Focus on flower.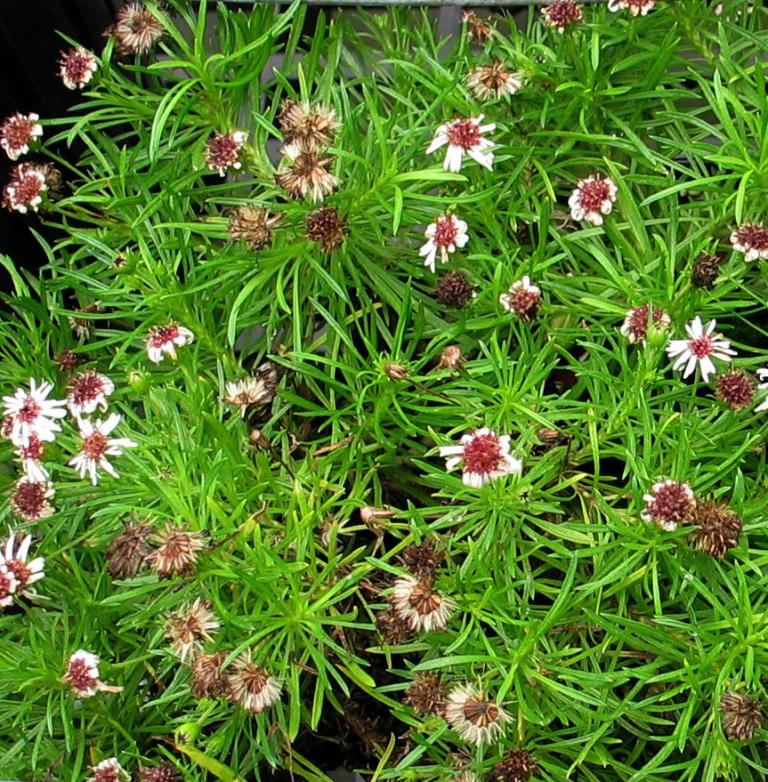
Focused at box(434, 265, 479, 306).
